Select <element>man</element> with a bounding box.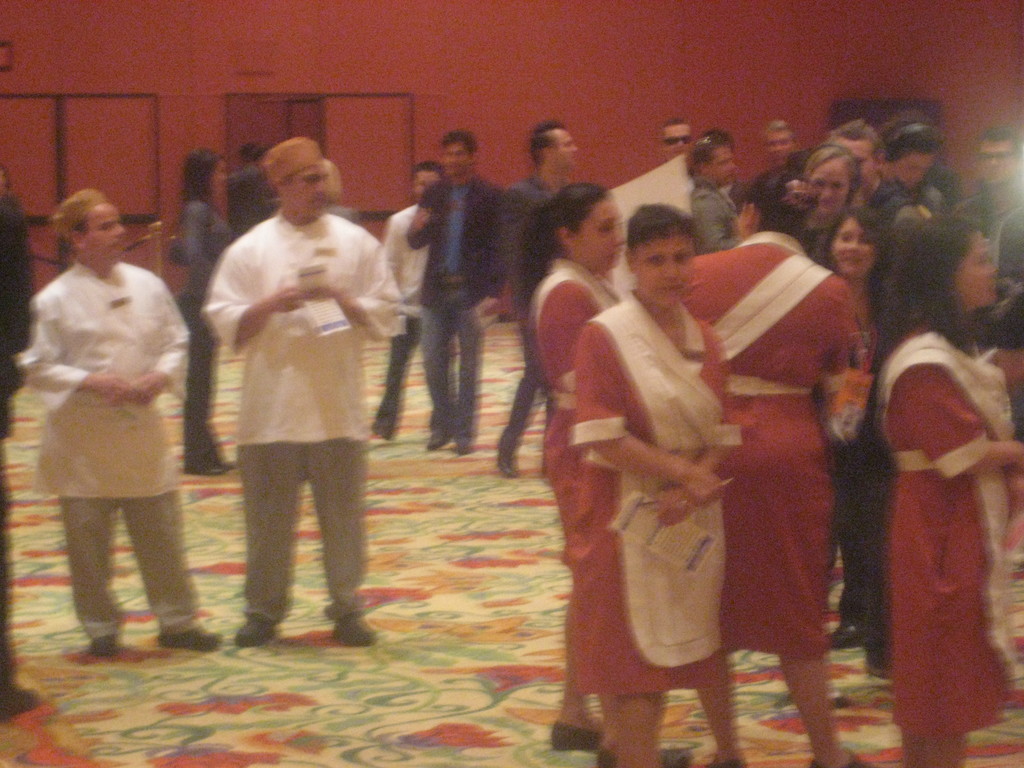
l=687, t=132, r=765, b=258.
